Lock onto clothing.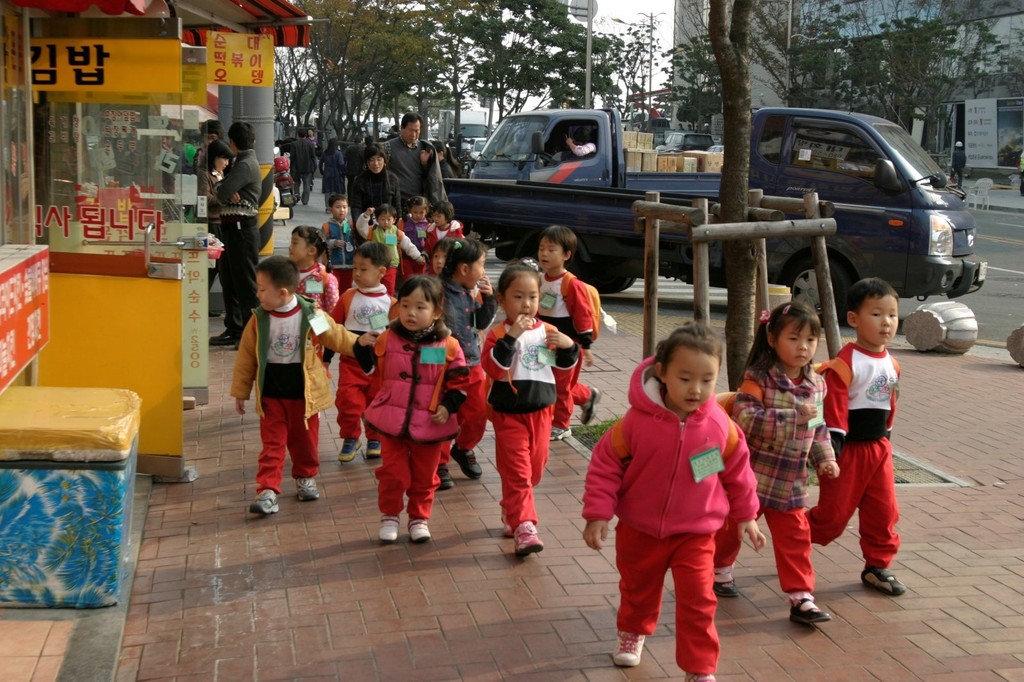
Locked: box(354, 317, 470, 516).
